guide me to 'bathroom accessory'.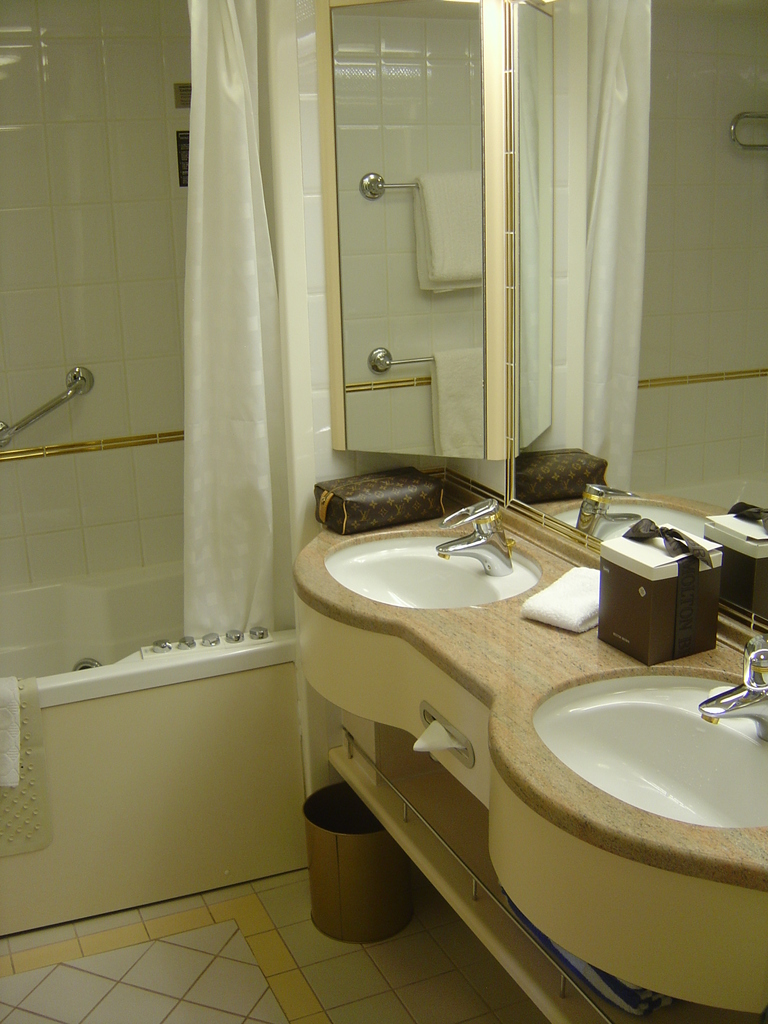
Guidance: box(408, 698, 479, 774).
